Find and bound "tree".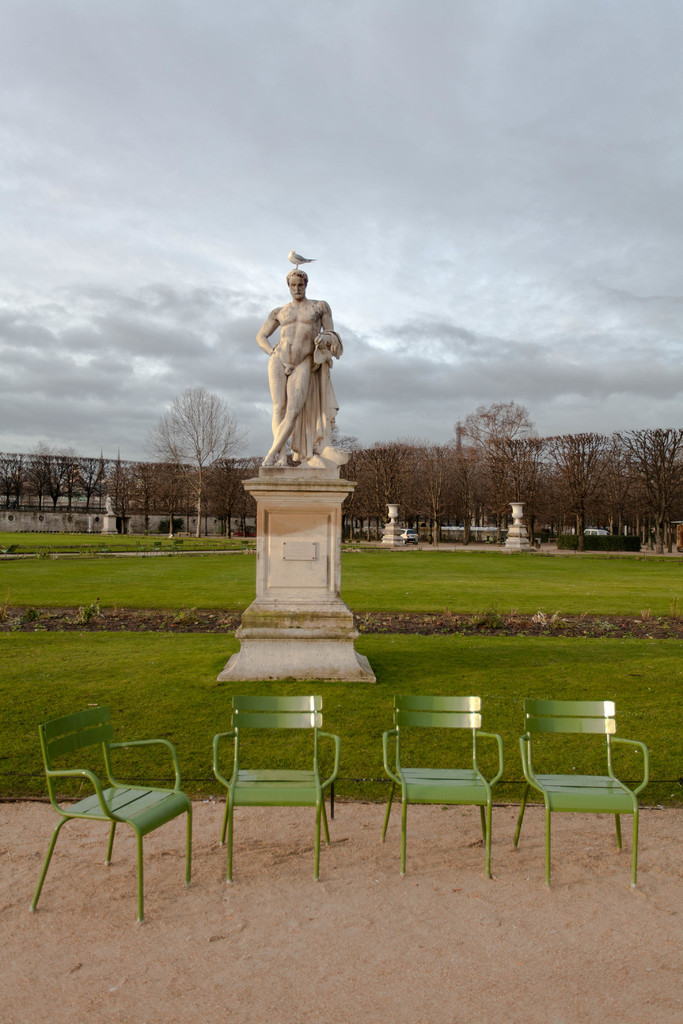
Bound: left=465, top=381, right=552, bottom=539.
